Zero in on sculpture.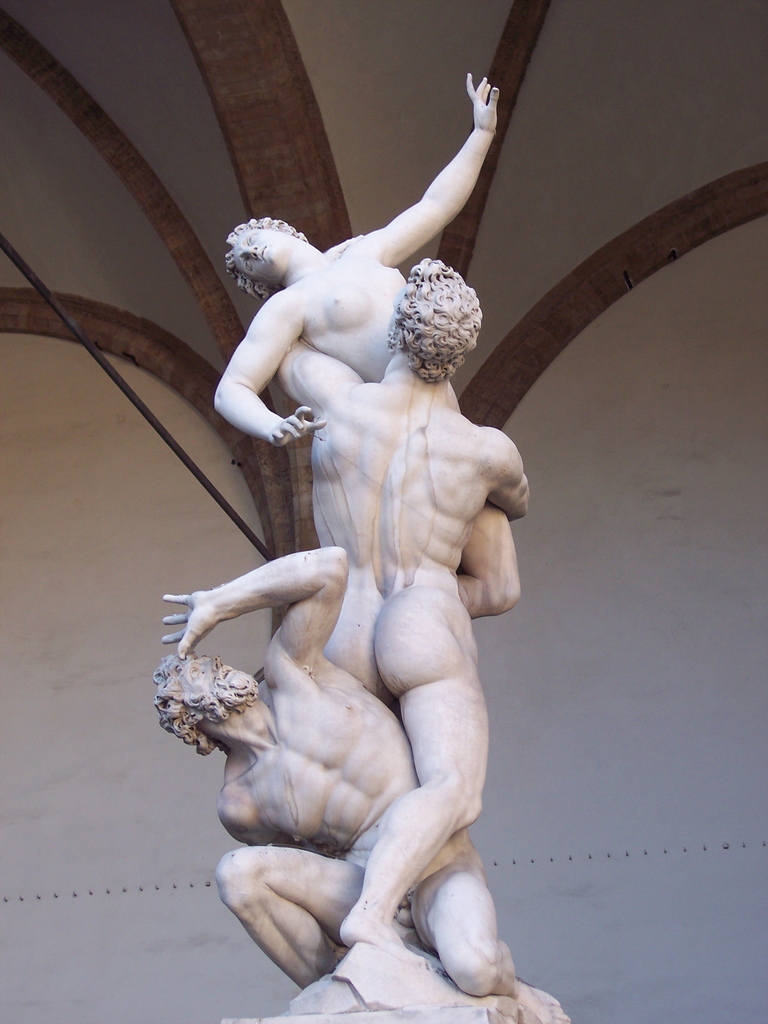
Zeroed in: box(149, 68, 567, 1023).
